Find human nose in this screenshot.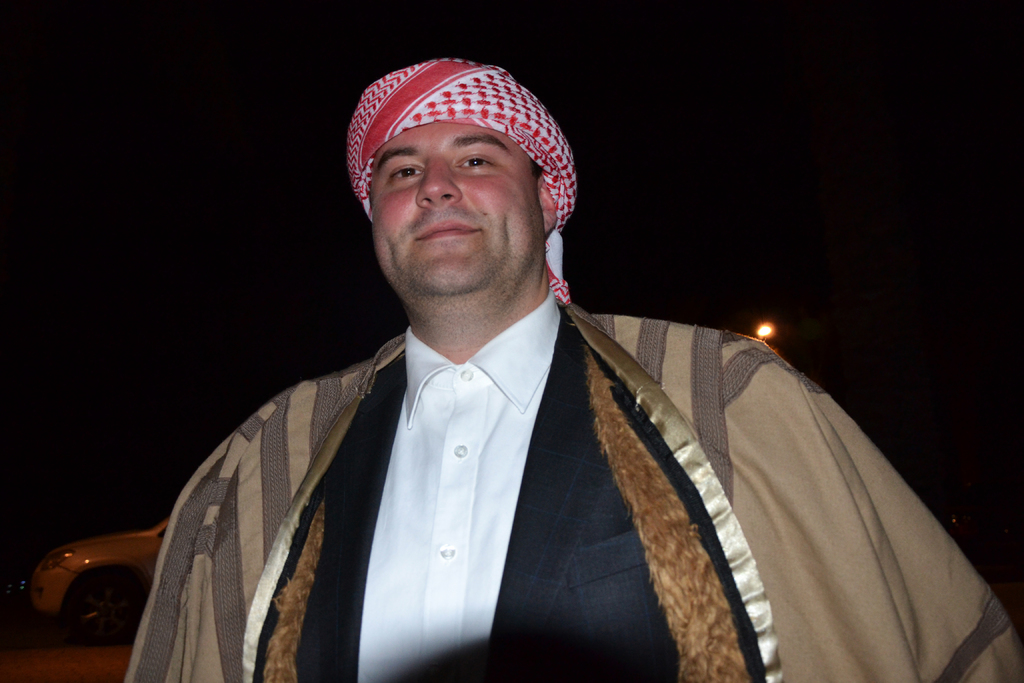
The bounding box for human nose is x1=414 y1=154 x2=461 y2=207.
